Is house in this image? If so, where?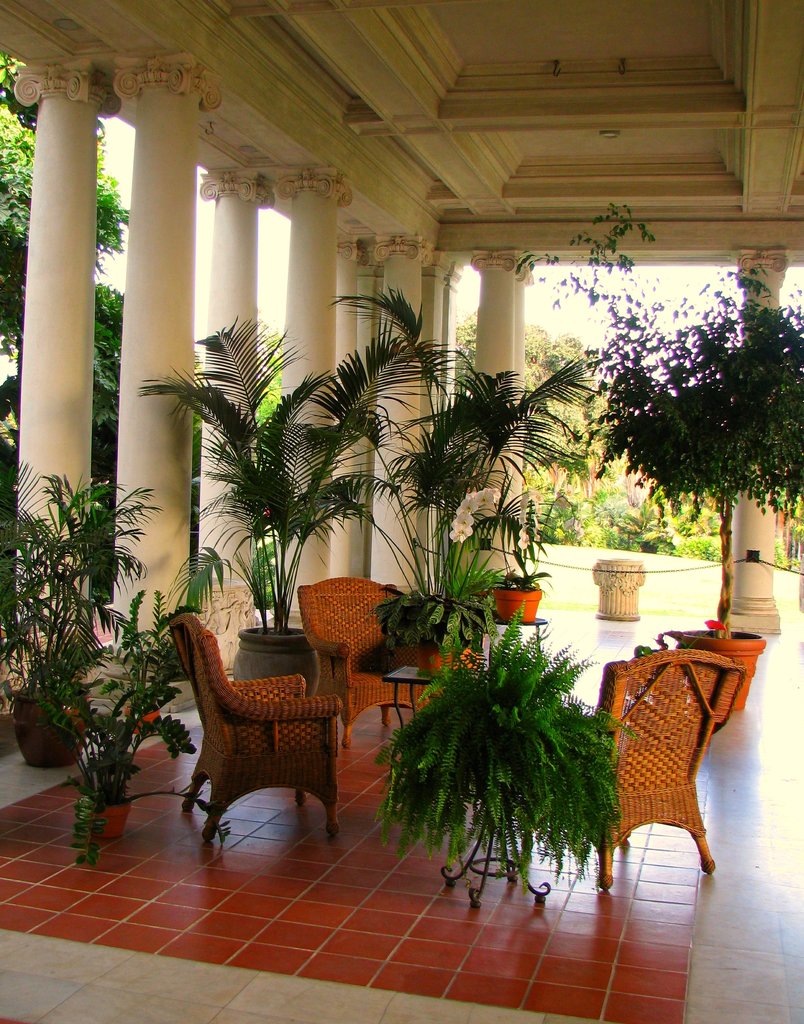
Yes, at 0, 0, 803, 1023.
